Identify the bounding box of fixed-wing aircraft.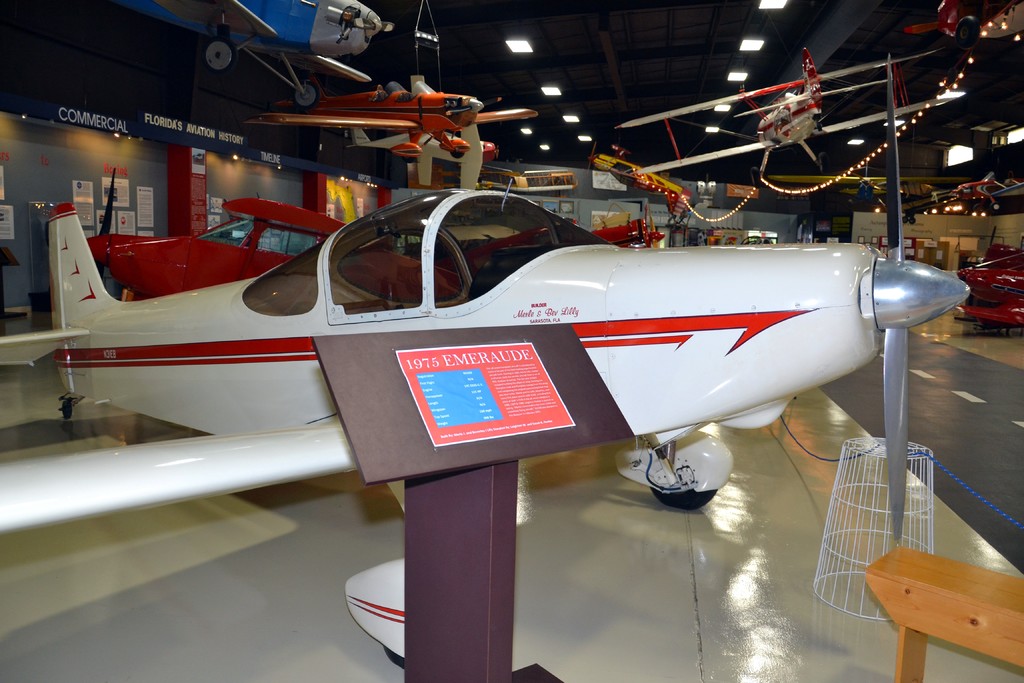
<region>619, 47, 967, 181</region>.
